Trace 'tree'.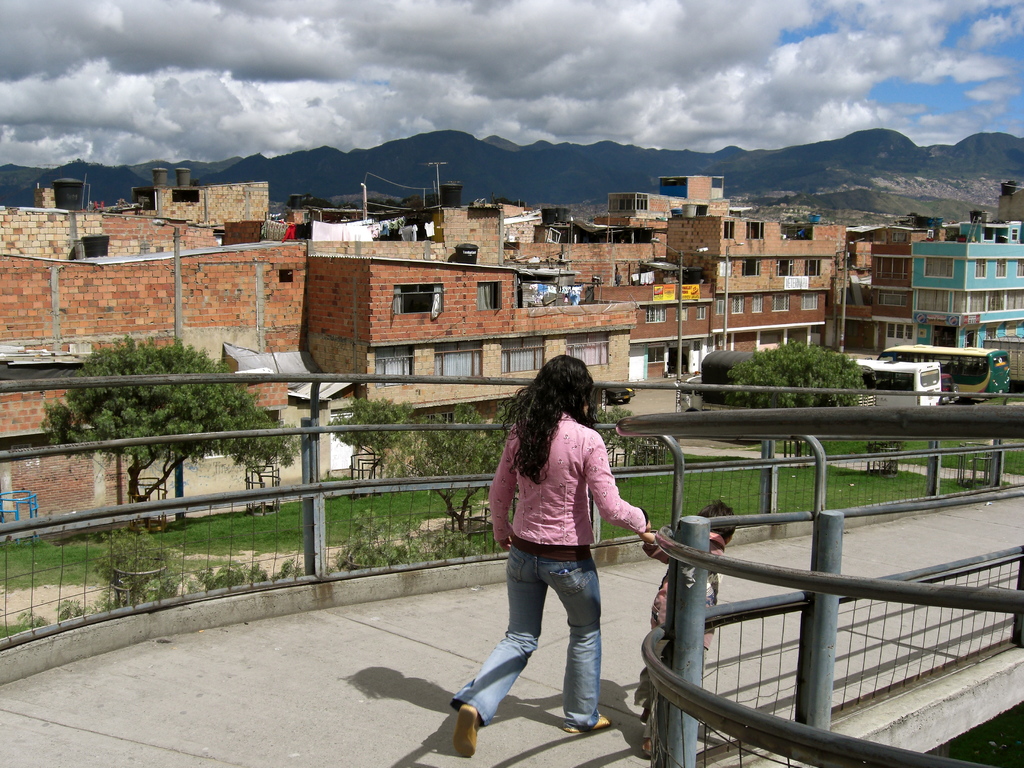
Traced to select_region(397, 399, 527, 532).
